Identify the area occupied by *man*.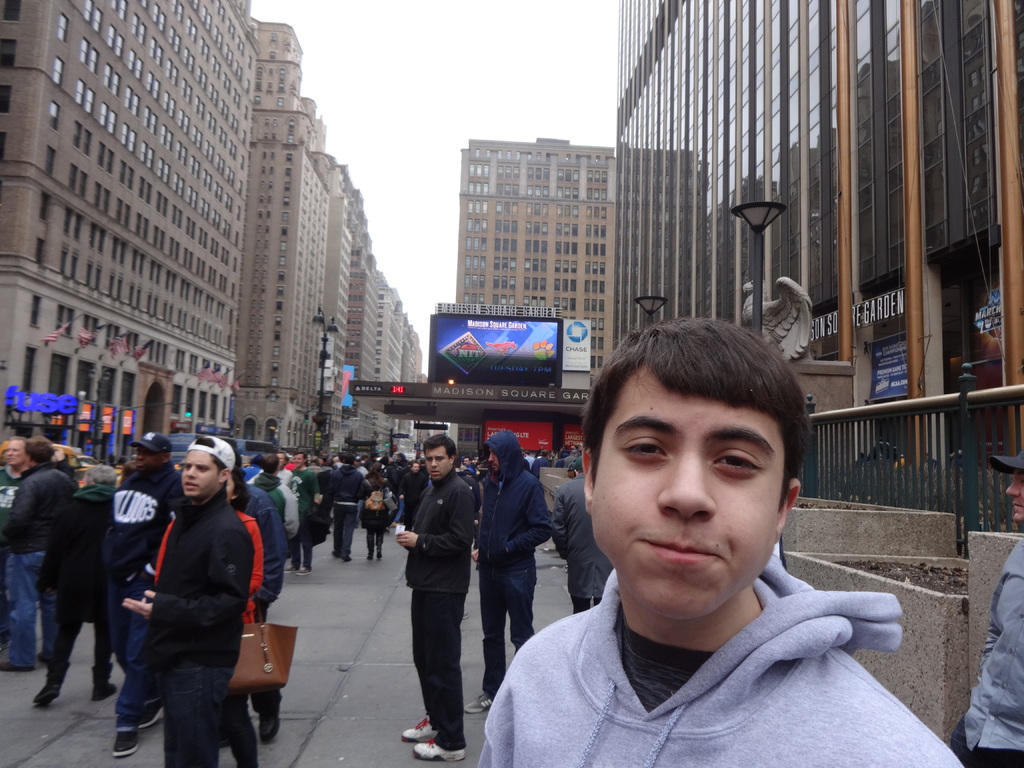
Area: box=[291, 448, 316, 575].
